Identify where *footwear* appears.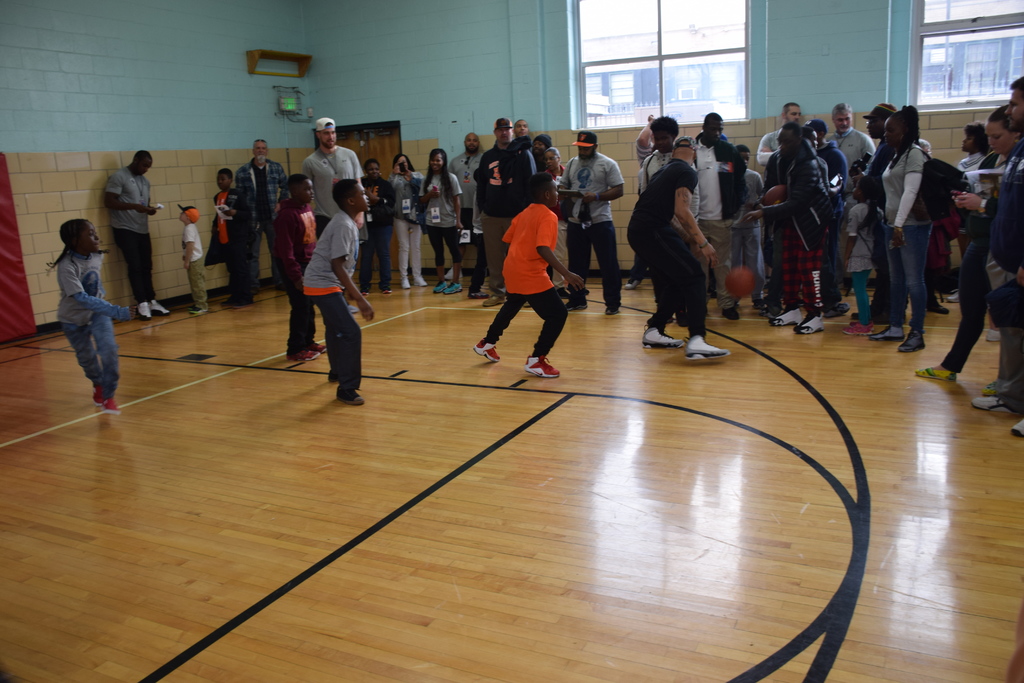
Appears at l=360, t=286, r=370, b=295.
